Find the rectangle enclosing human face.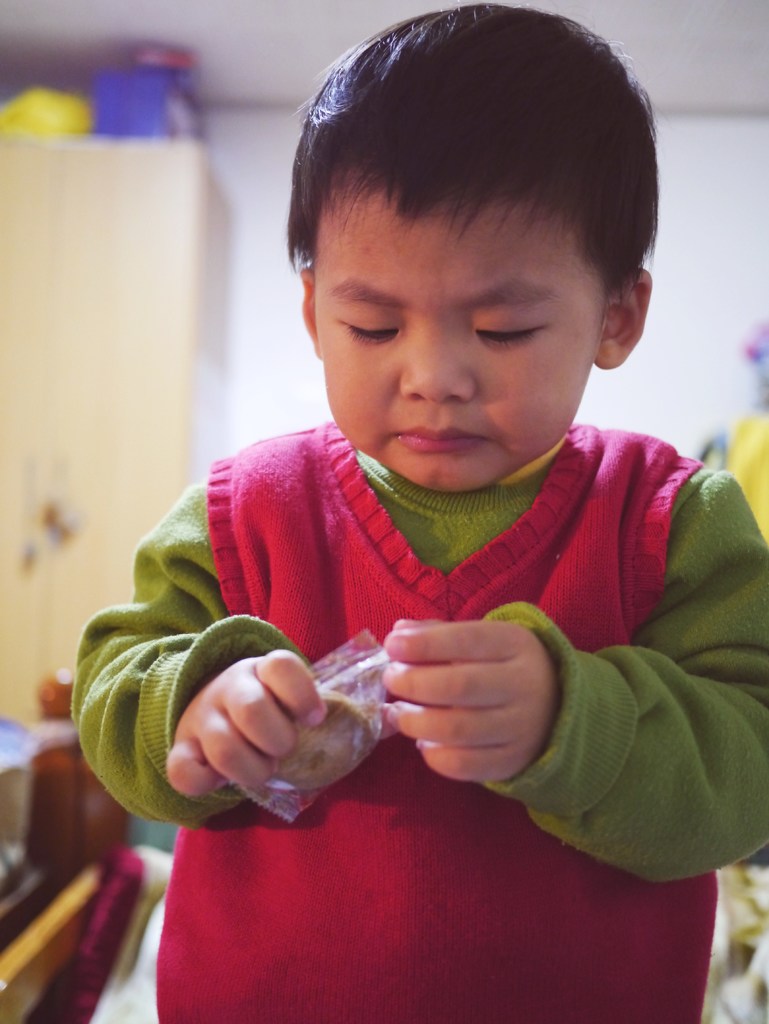
304/198/600/497.
